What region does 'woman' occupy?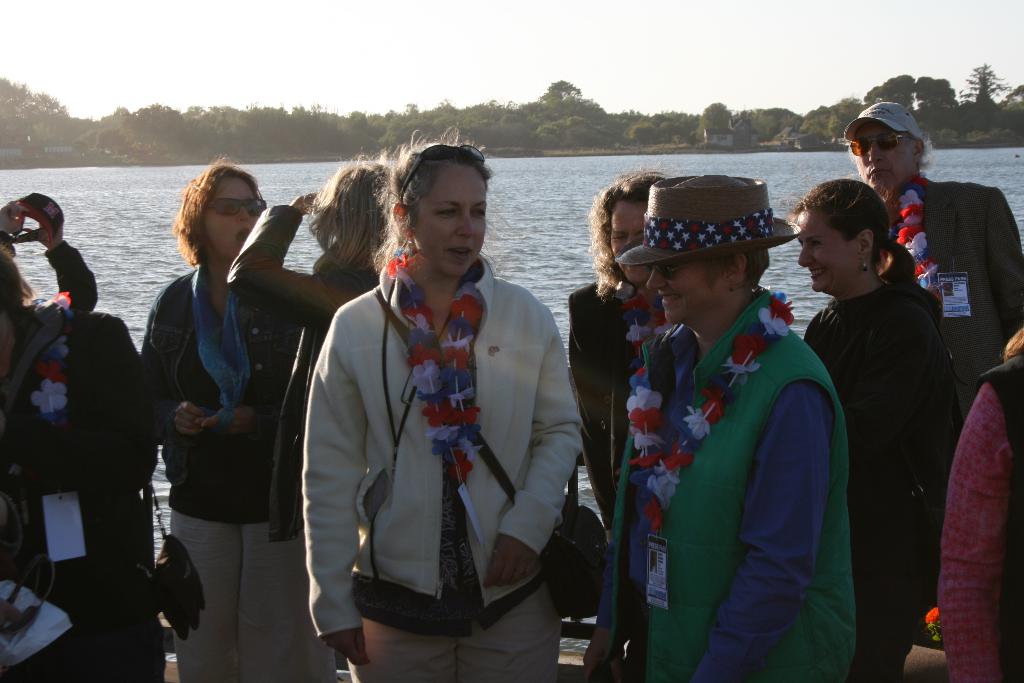
311, 135, 585, 682.
